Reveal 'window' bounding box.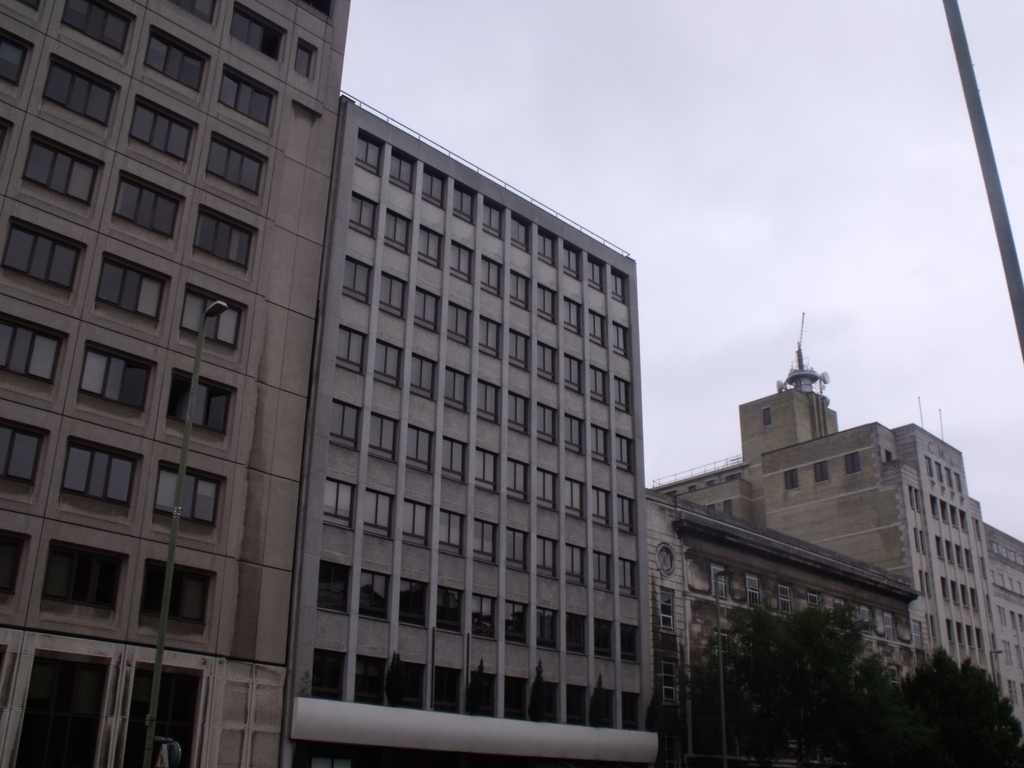
Revealed: (657, 588, 673, 625).
